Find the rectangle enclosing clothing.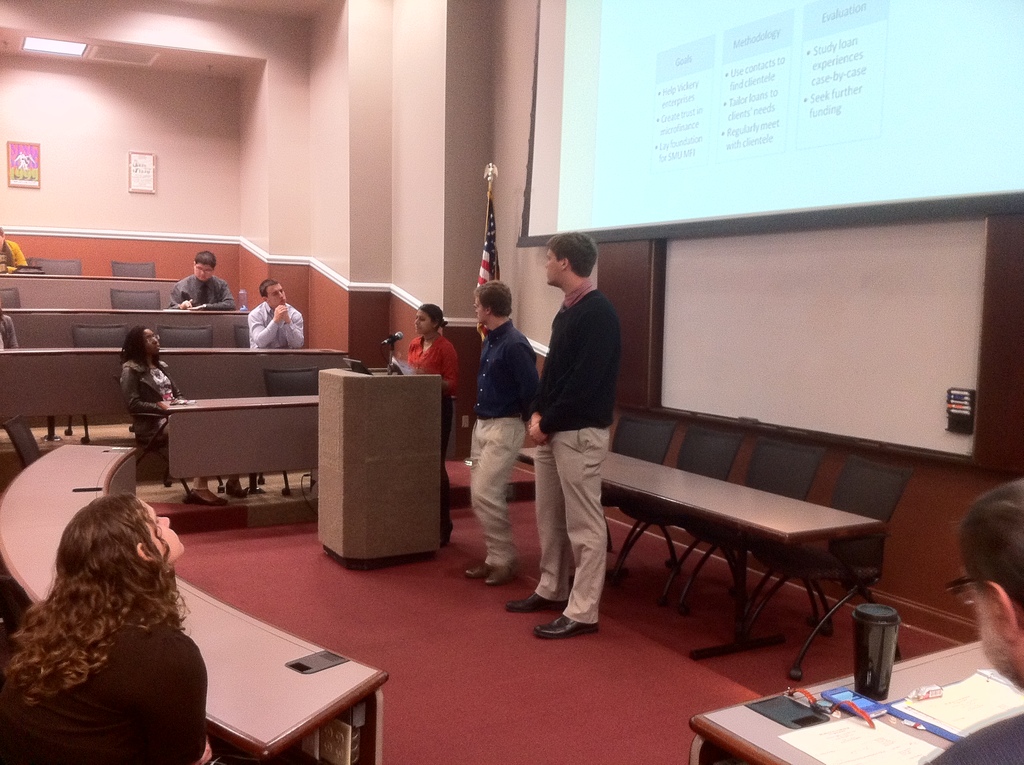
left=0, top=310, right=20, bottom=345.
